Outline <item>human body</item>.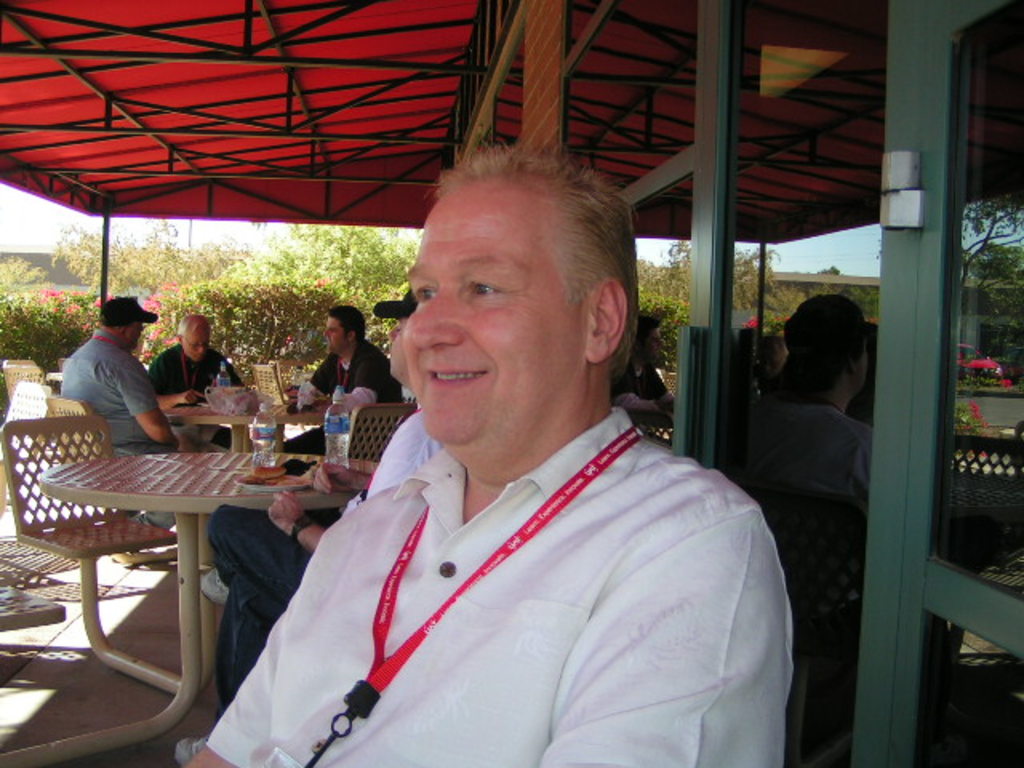
Outline: box(165, 282, 413, 763).
